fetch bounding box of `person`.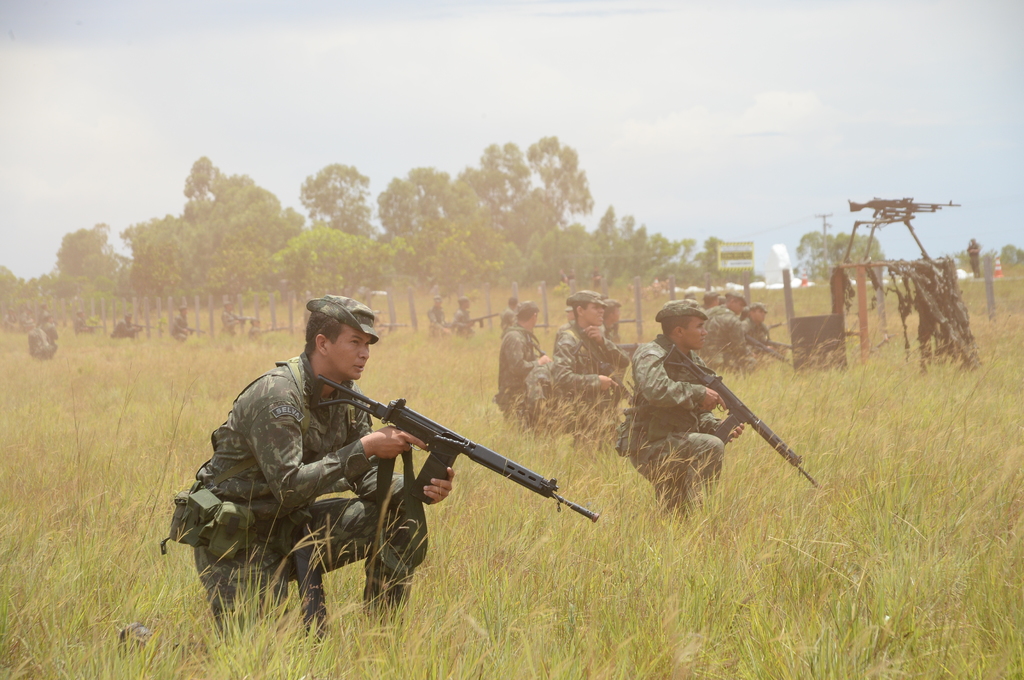
Bbox: Rect(422, 296, 448, 332).
